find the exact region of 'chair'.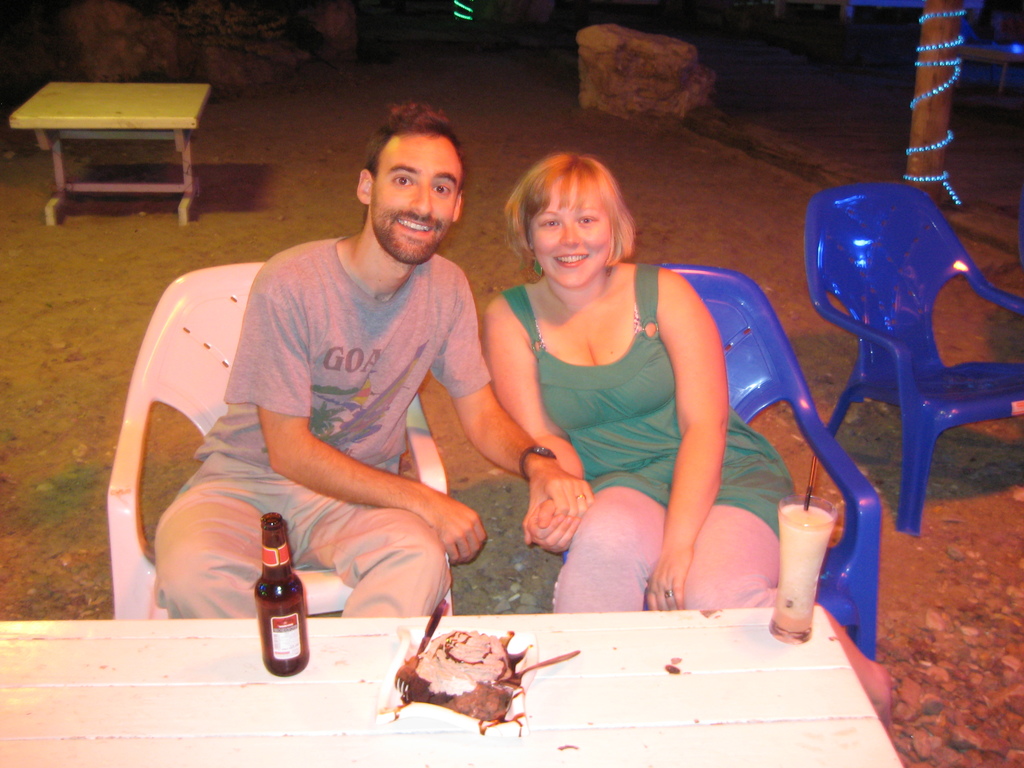
Exact region: 817, 184, 1023, 543.
